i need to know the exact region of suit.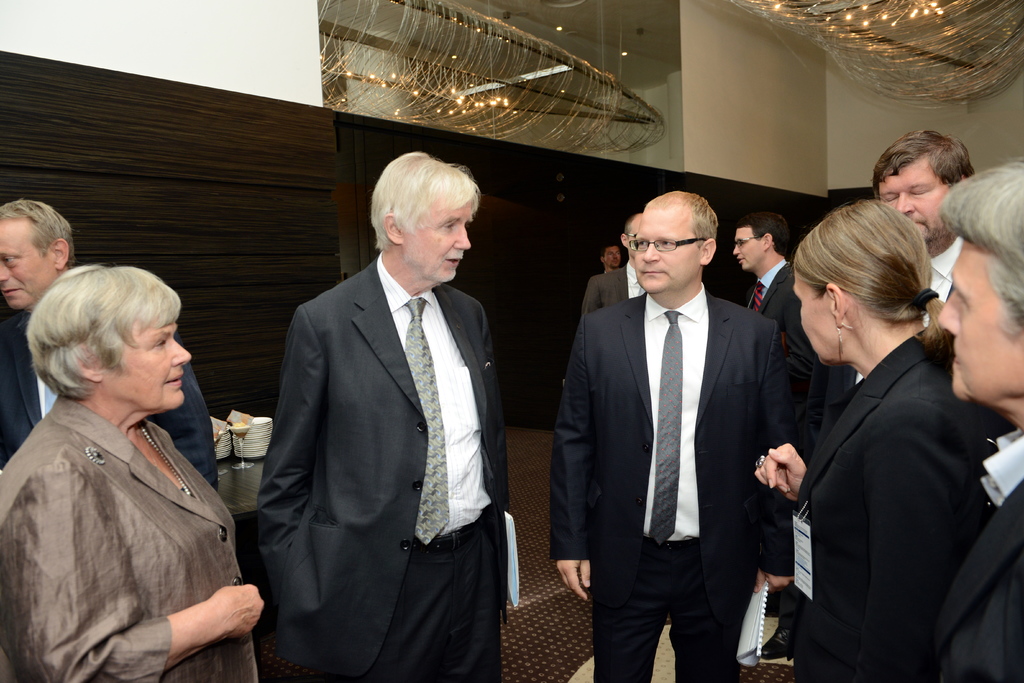
Region: bbox=(931, 431, 1023, 682).
